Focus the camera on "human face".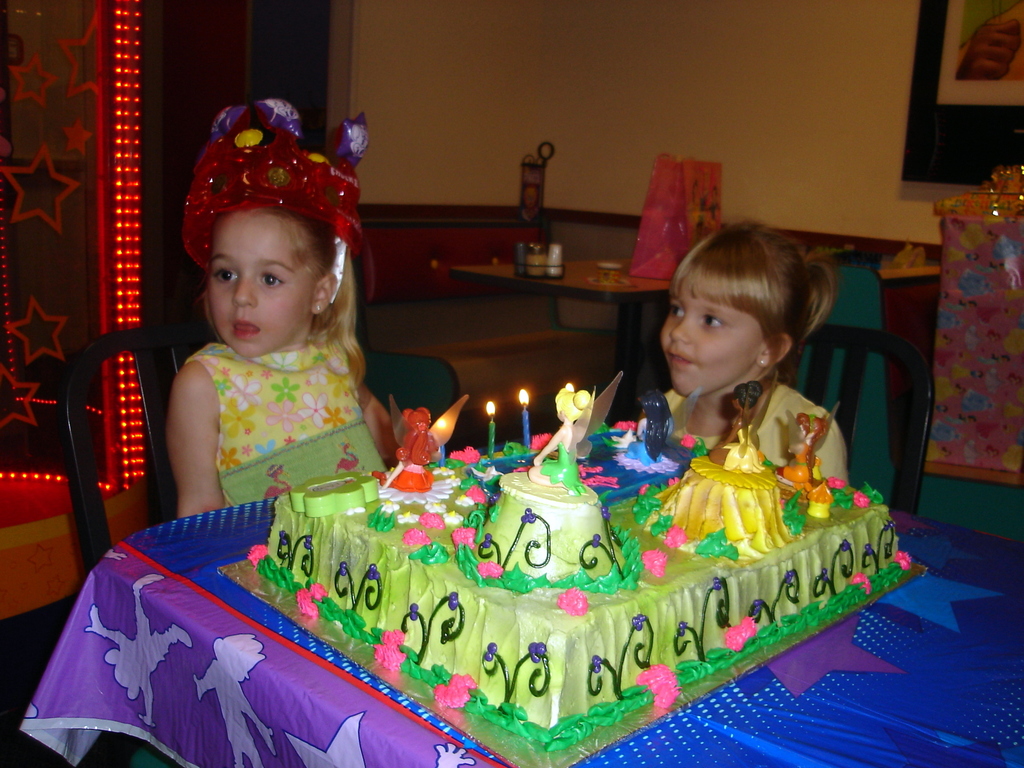
Focus region: Rect(662, 282, 763, 393).
